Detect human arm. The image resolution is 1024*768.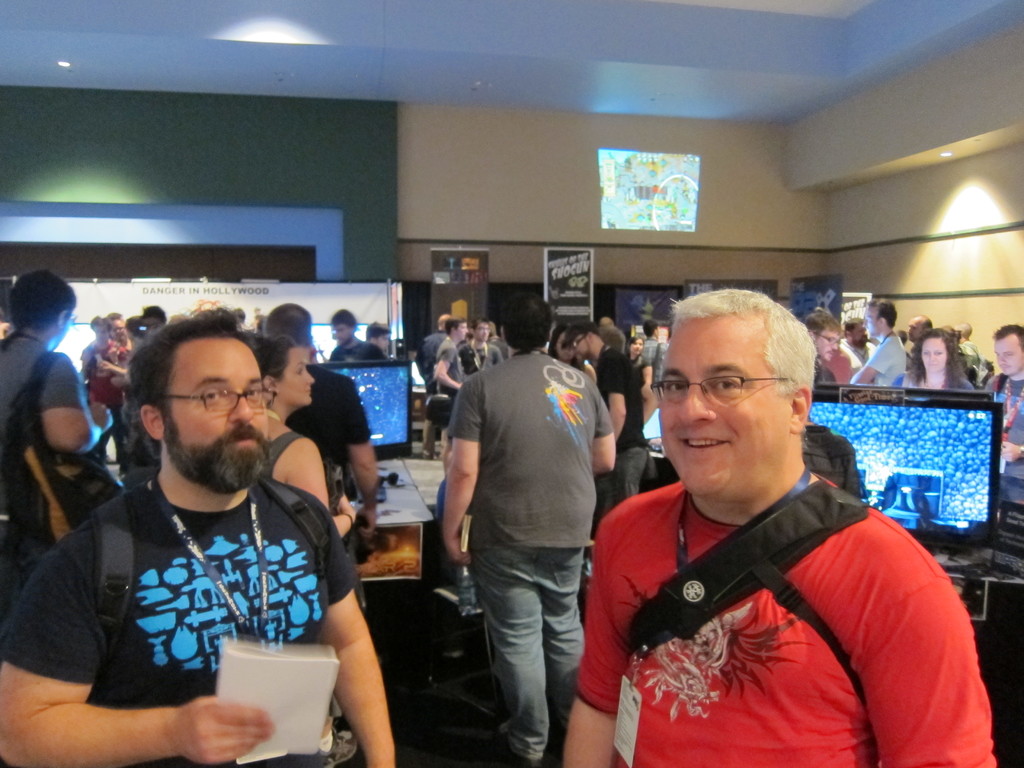
bbox=(33, 353, 114, 456).
